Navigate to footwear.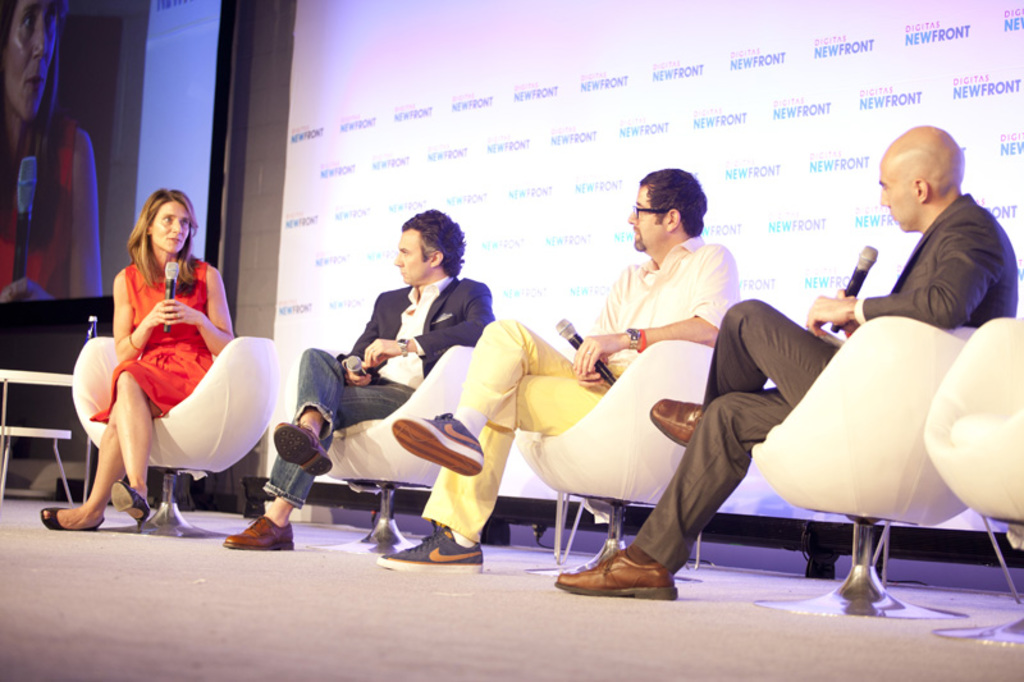
Navigation target: <region>556, 536, 678, 601</region>.
